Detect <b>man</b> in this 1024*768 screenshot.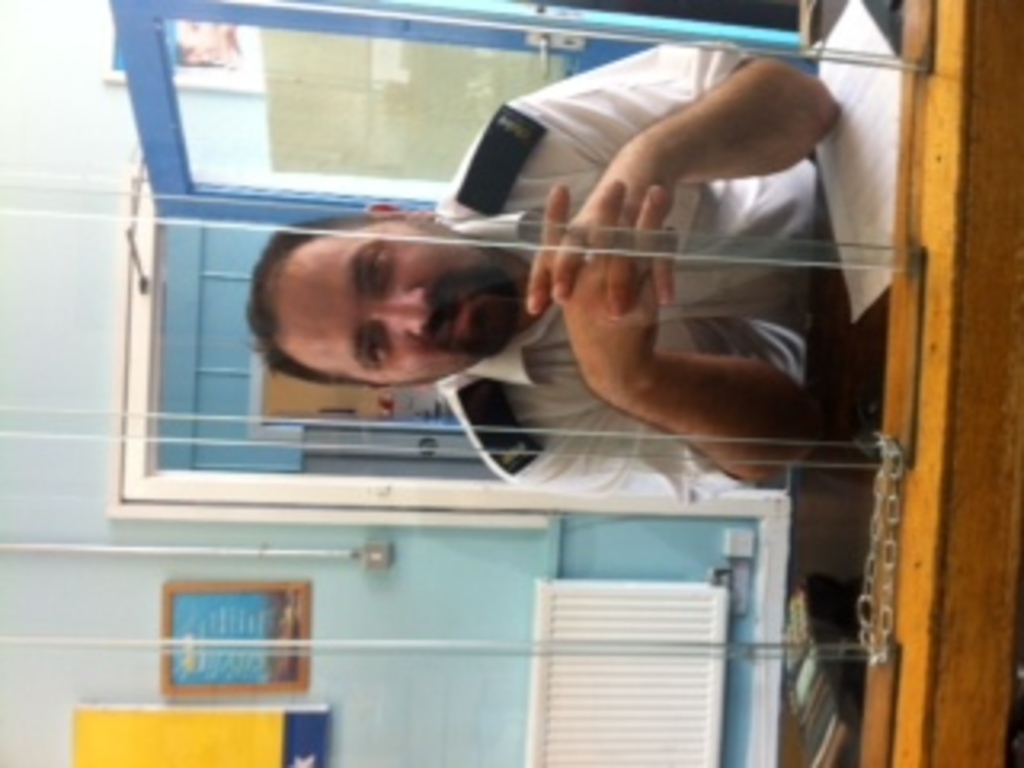
Detection: [left=227, top=102, right=867, bottom=451].
